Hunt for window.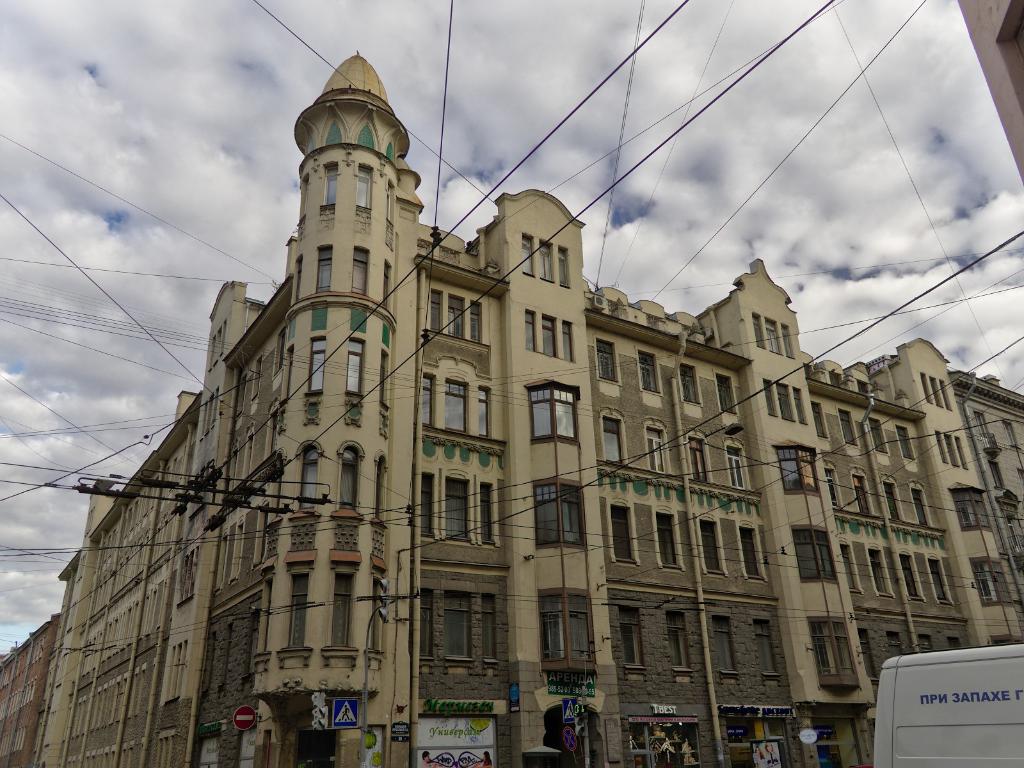
Hunted down at (left=938, top=374, right=956, bottom=413).
